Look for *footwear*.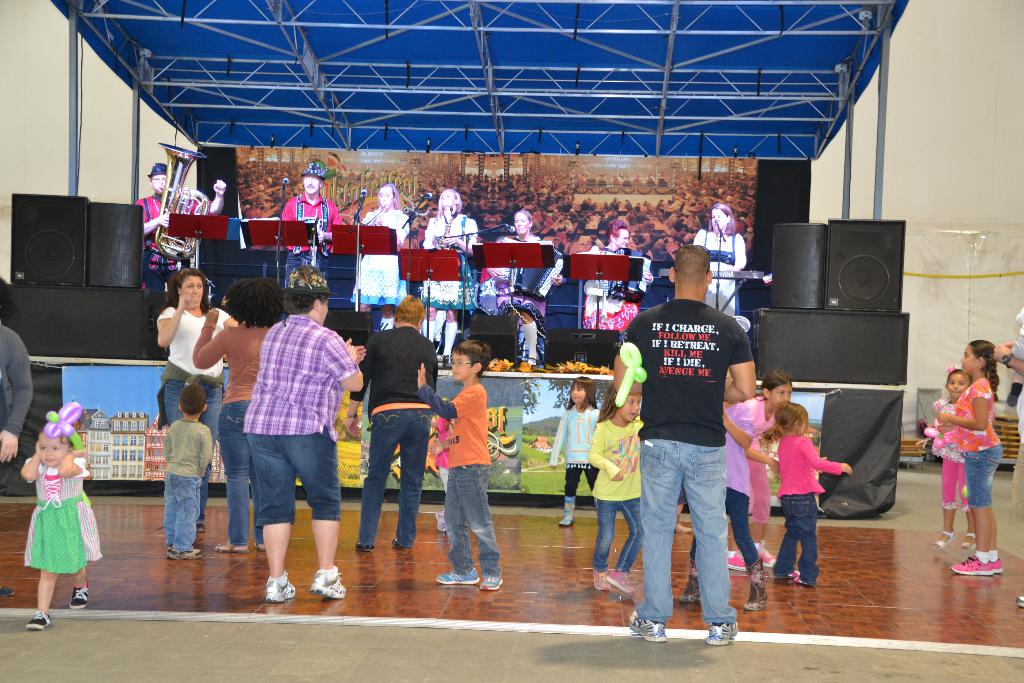
Found: BBox(213, 540, 251, 554).
